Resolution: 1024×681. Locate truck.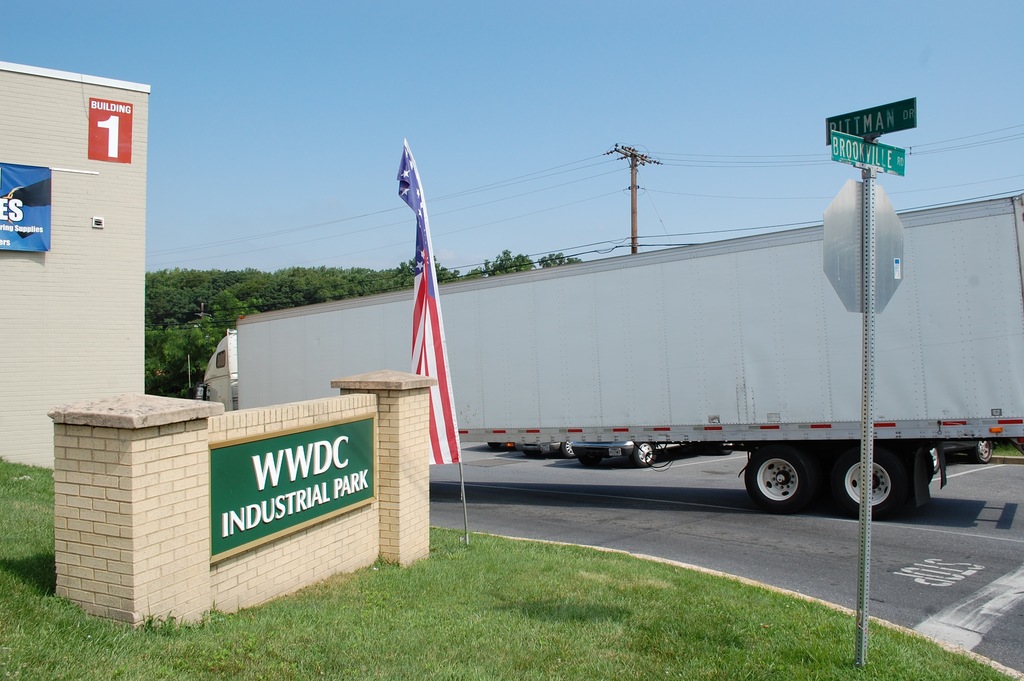
region(179, 188, 1023, 519).
